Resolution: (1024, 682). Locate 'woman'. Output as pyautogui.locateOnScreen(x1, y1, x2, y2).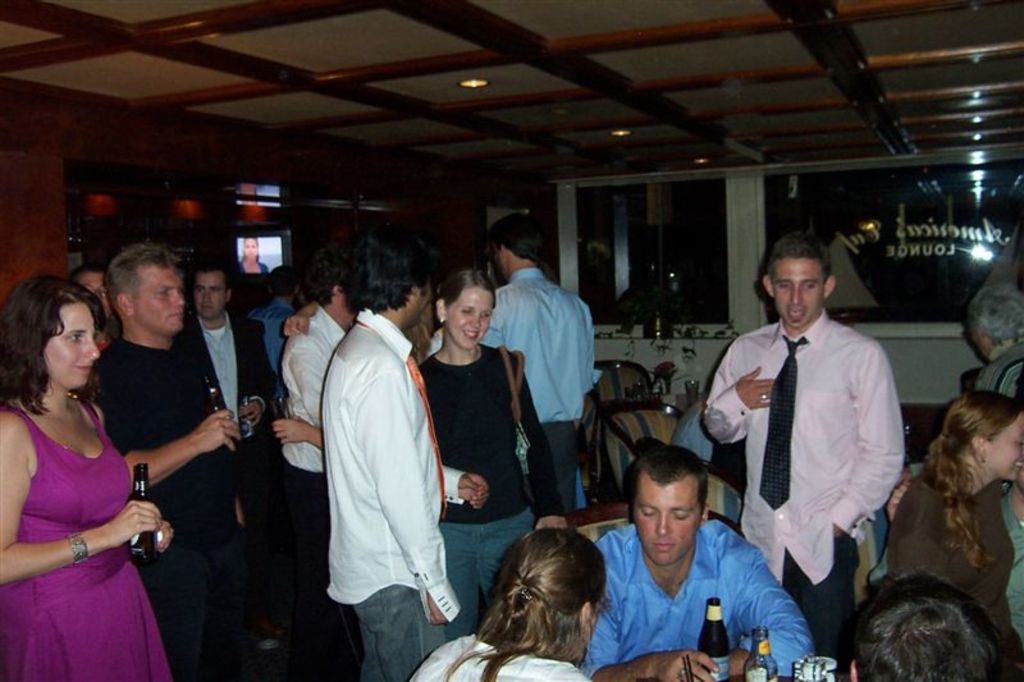
pyautogui.locateOnScreen(402, 525, 605, 681).
